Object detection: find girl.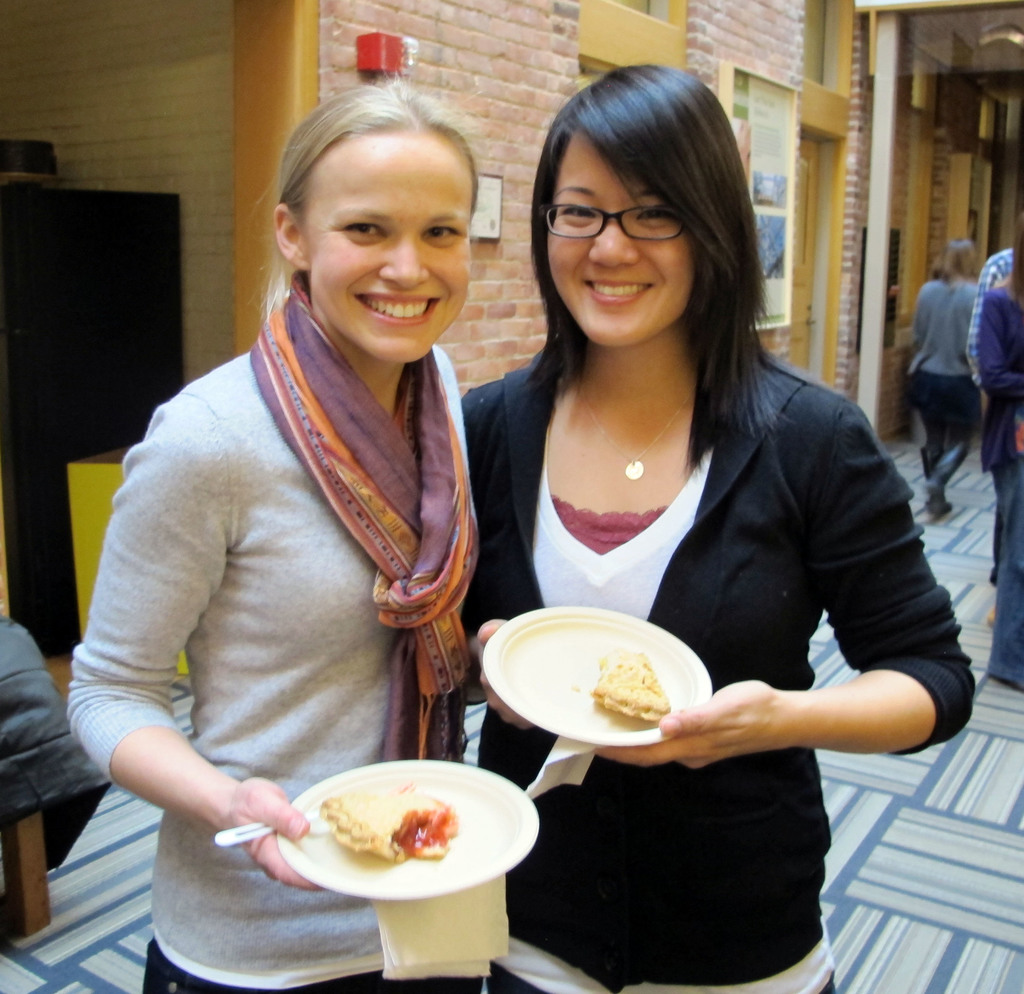
(911,227,991,532).
